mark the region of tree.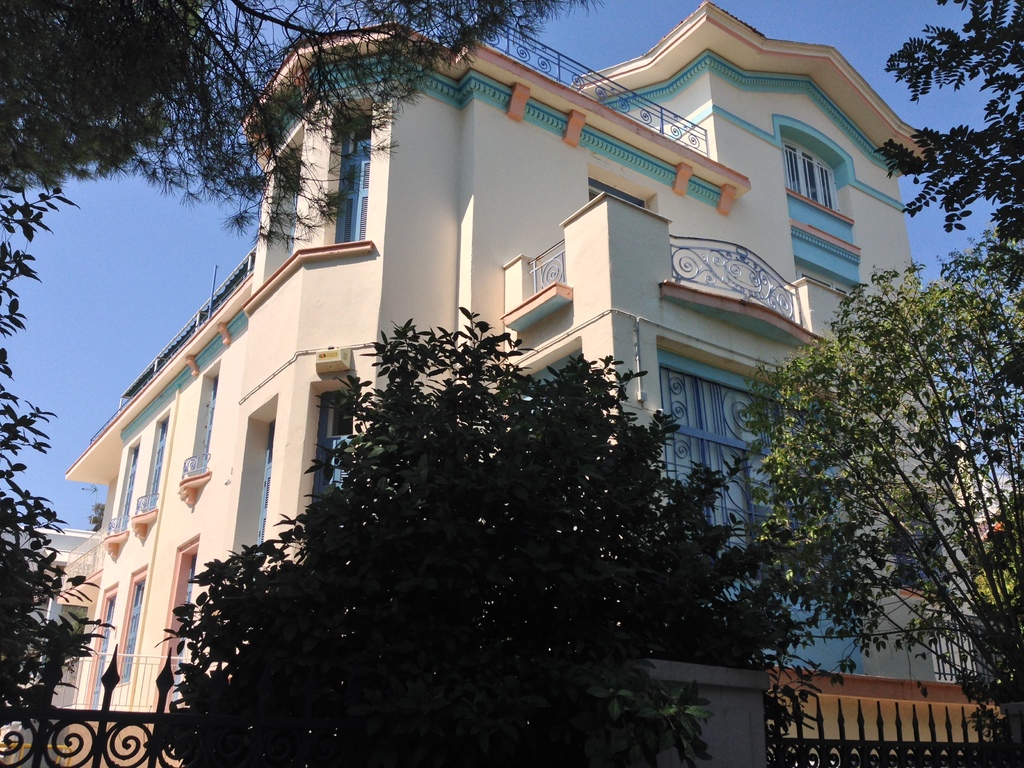
Region: <bbox>0, 0, 189, 200</bbox>.
